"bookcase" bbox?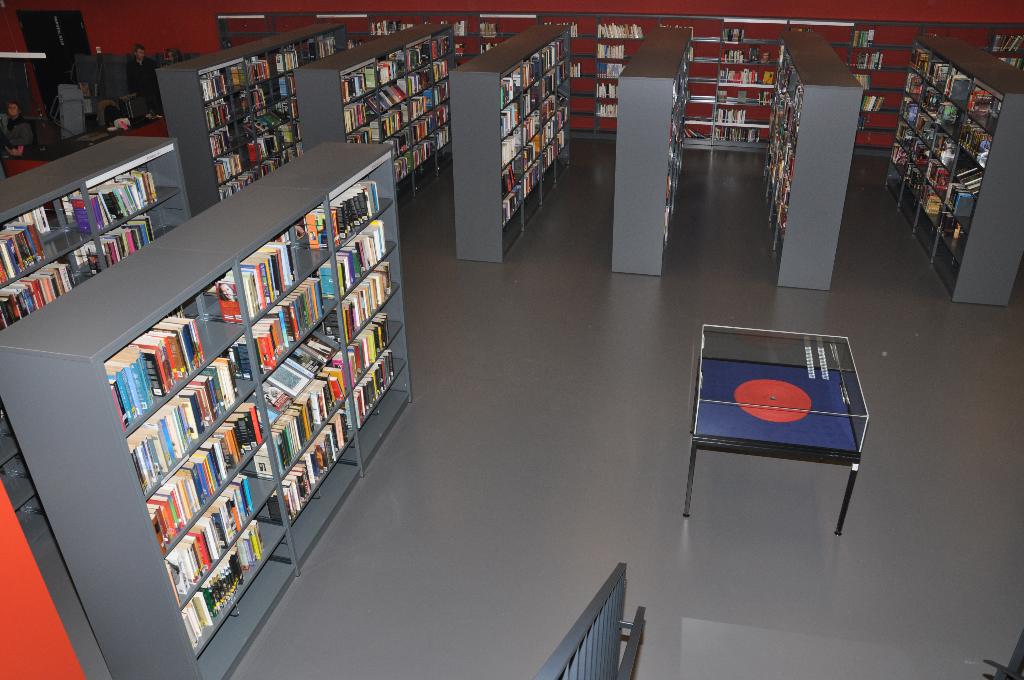
(710,15,862,146)
